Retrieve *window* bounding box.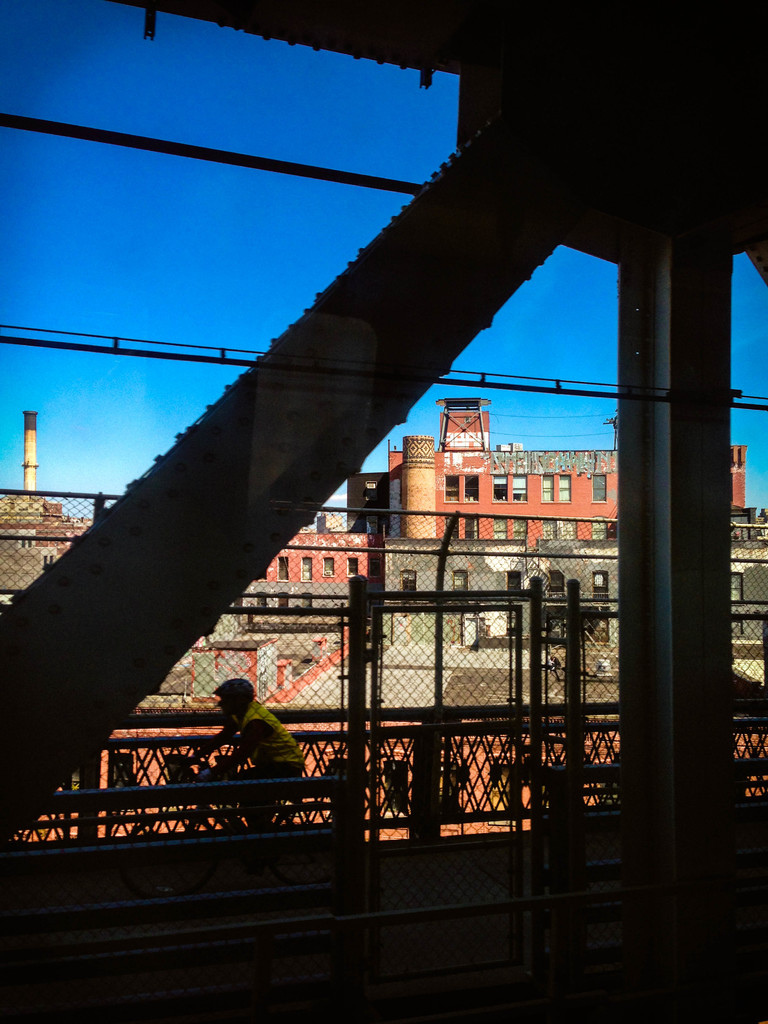
Bounding box: 445,518,479,534.
